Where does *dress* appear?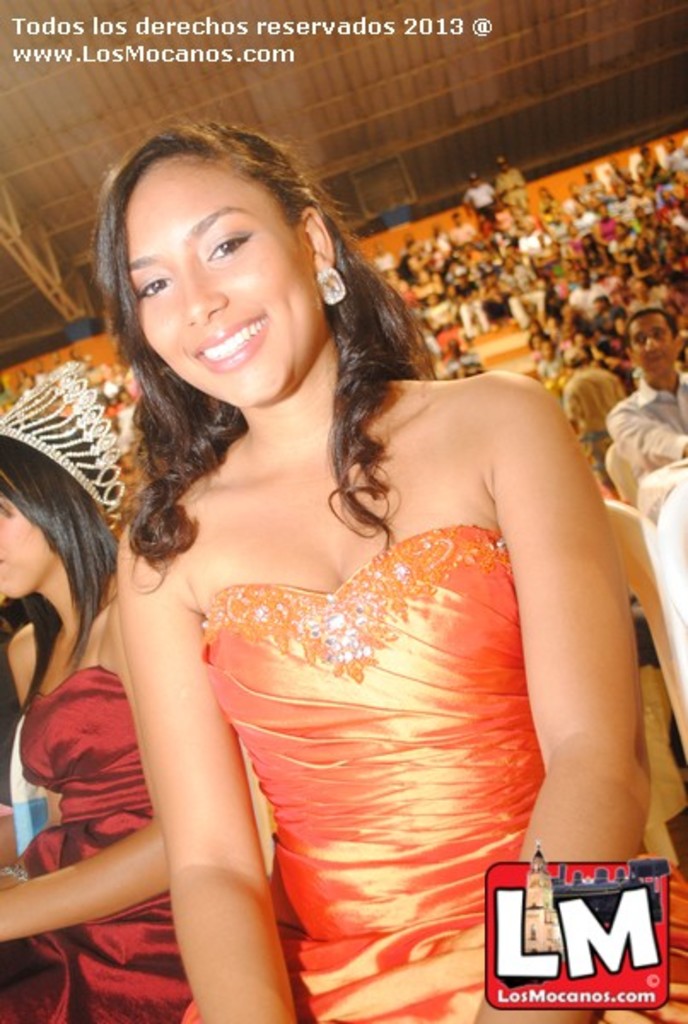
Appears at [left=0, top=592, right=200, bottom=1022].
